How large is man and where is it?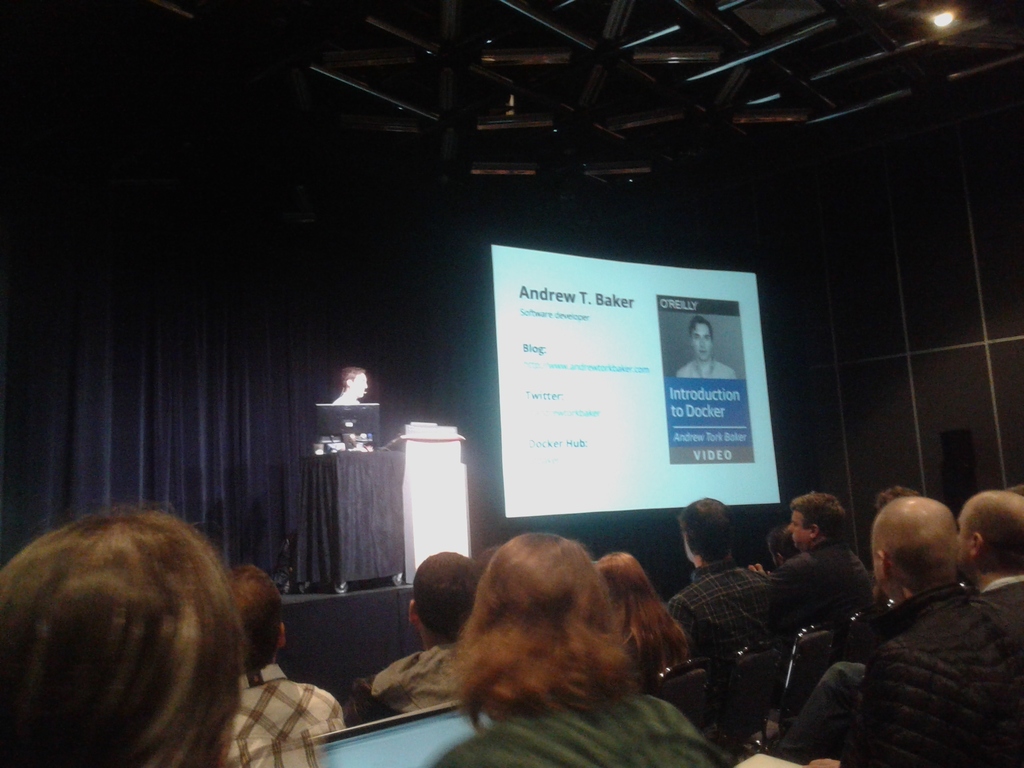
Bounding box: detection(219, 566, 349, 767).
